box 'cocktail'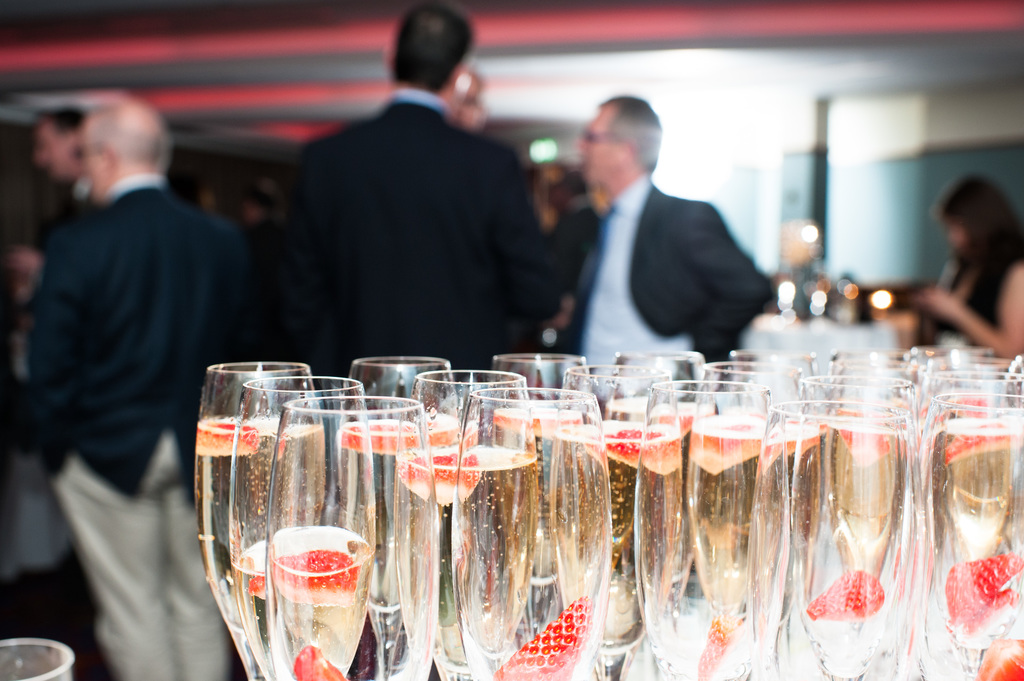
x1=458, y1=381, x2=619, y2=680
